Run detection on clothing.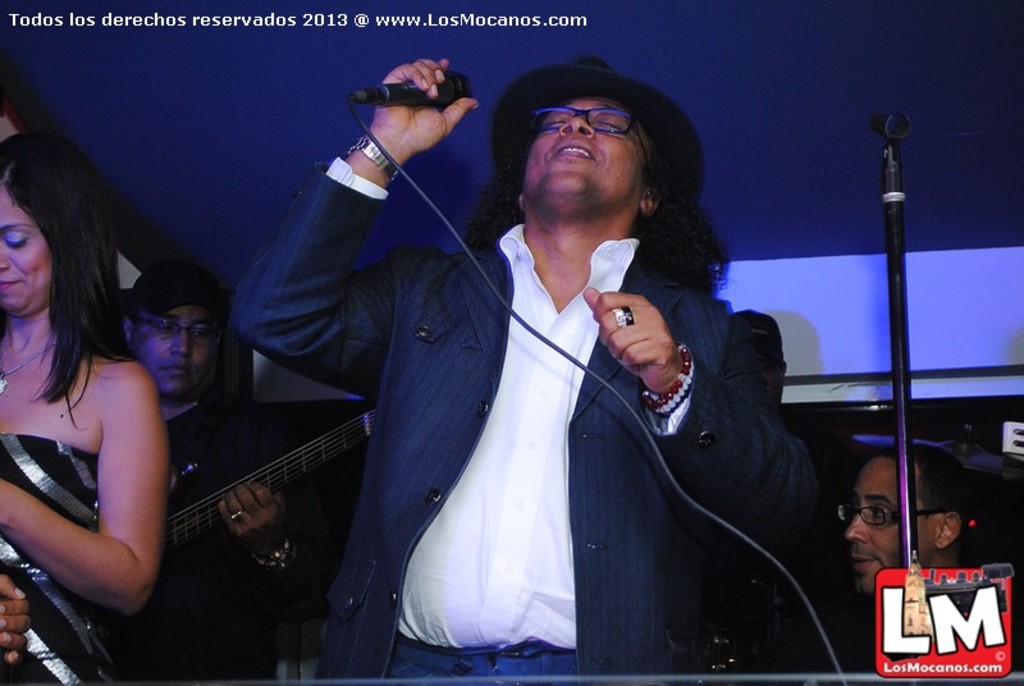
Result: <bbox>0, 429, 128, 685</bbox>.
